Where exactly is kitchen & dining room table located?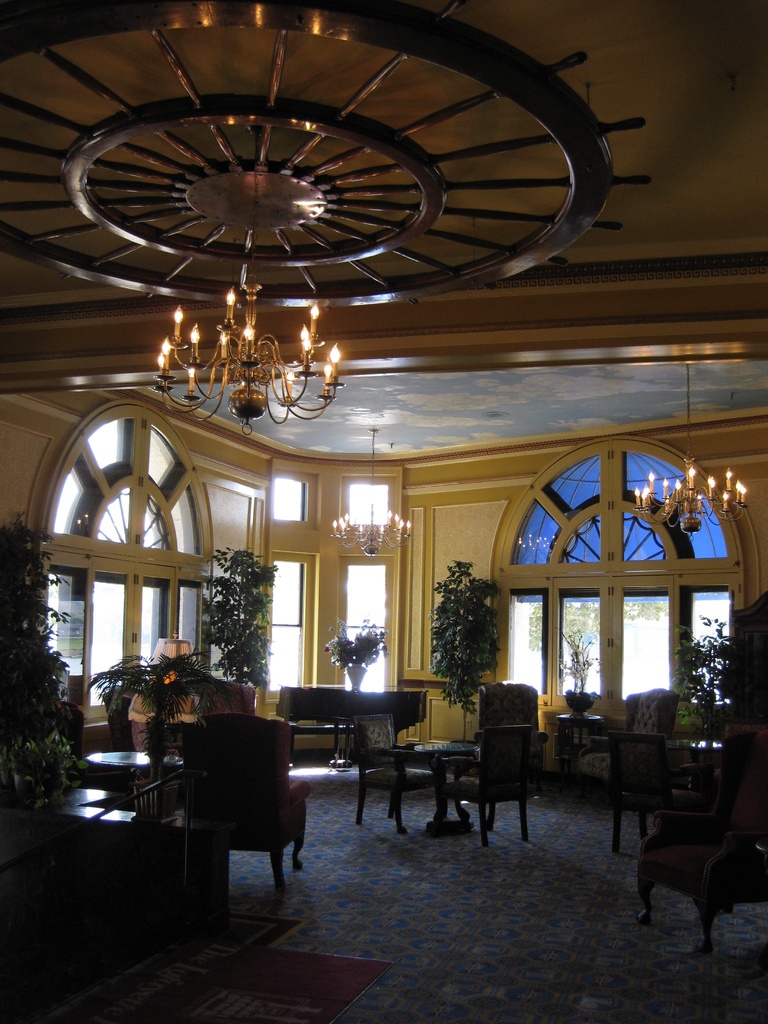
Its bounding box is pyautogui.locateOnScreen(382, 735, 509, 832).
